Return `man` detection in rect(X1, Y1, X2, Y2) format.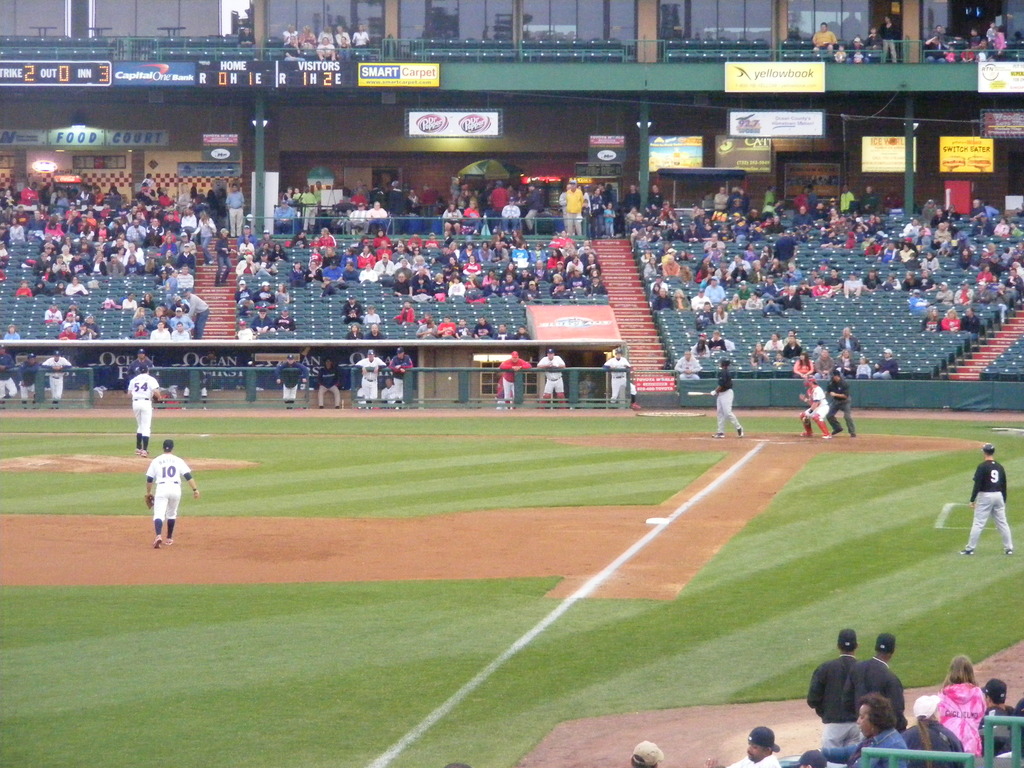
rect(535, 345, 571, 410).
